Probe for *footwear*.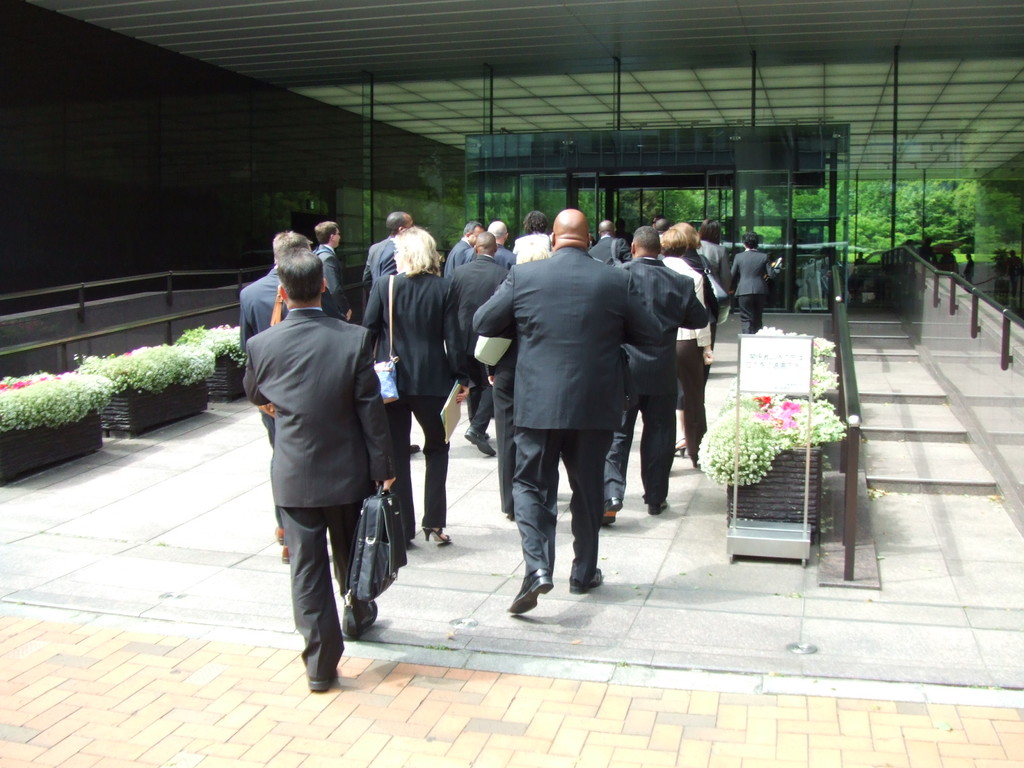
Probe result: left=570, top=568, right=604, bottom=590.
